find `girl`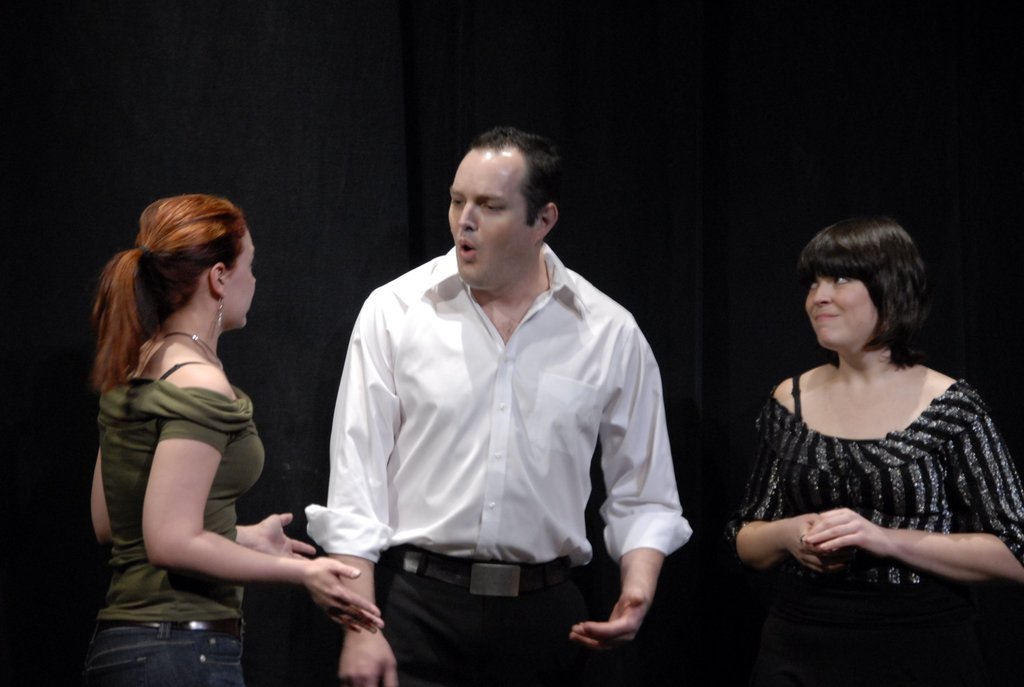
(x1=80, y1=191, x2=387, y2=686)
